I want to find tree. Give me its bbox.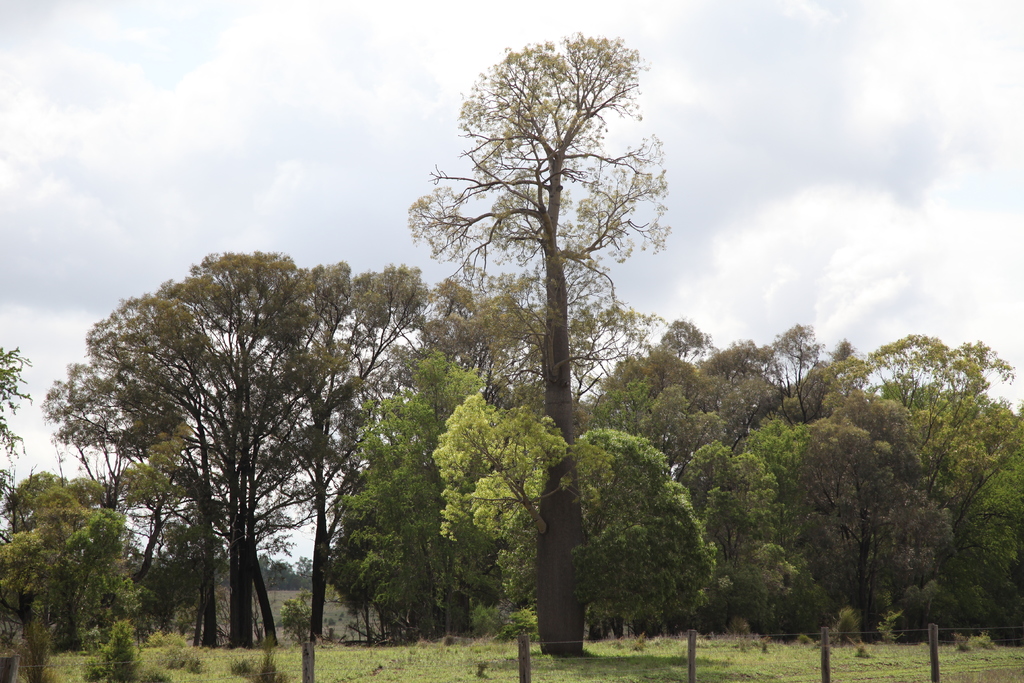
0, 475, 138, 677.
